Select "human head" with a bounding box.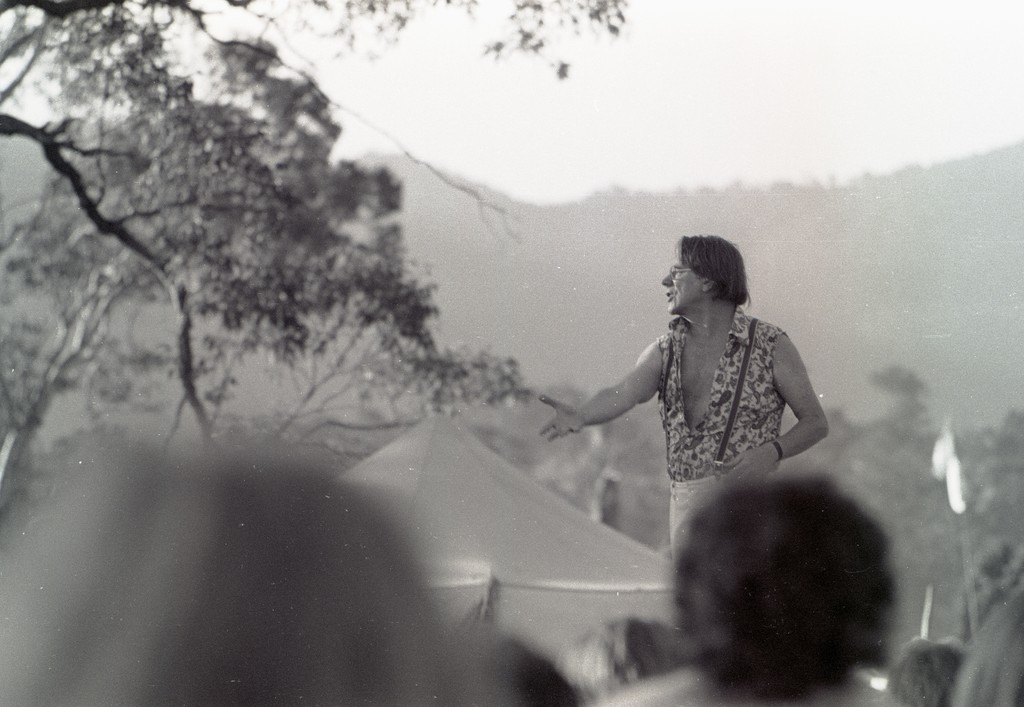
[left=0, top=432, right=470, bottom=706].
